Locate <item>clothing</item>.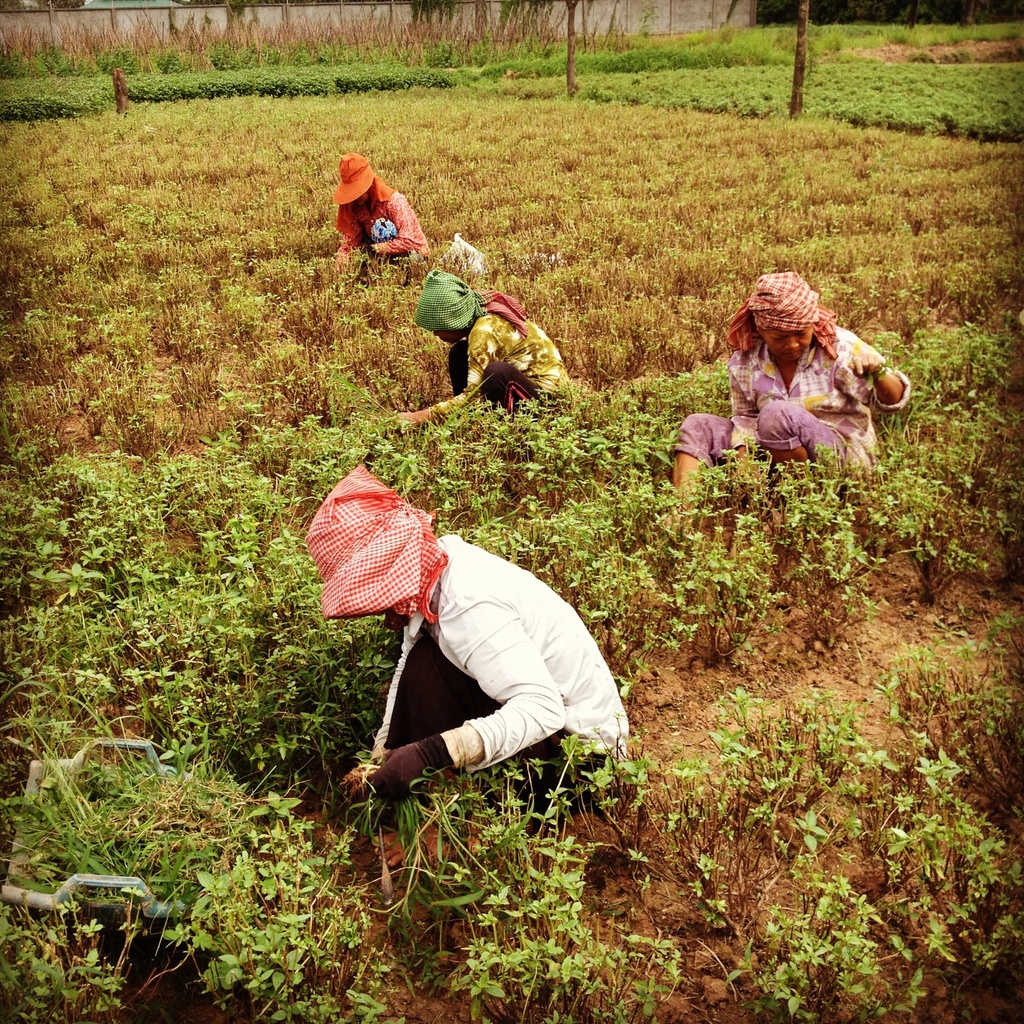
Bounding box: <box>452,308,574,420</box>.
